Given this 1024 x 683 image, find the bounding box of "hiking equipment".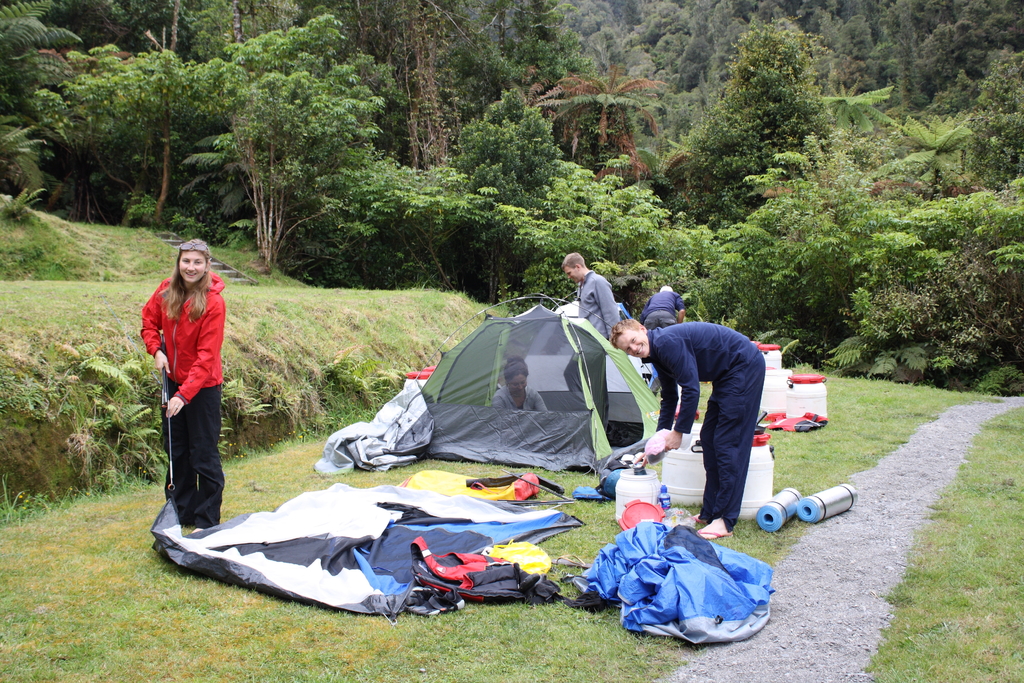
352:533:559:620.
